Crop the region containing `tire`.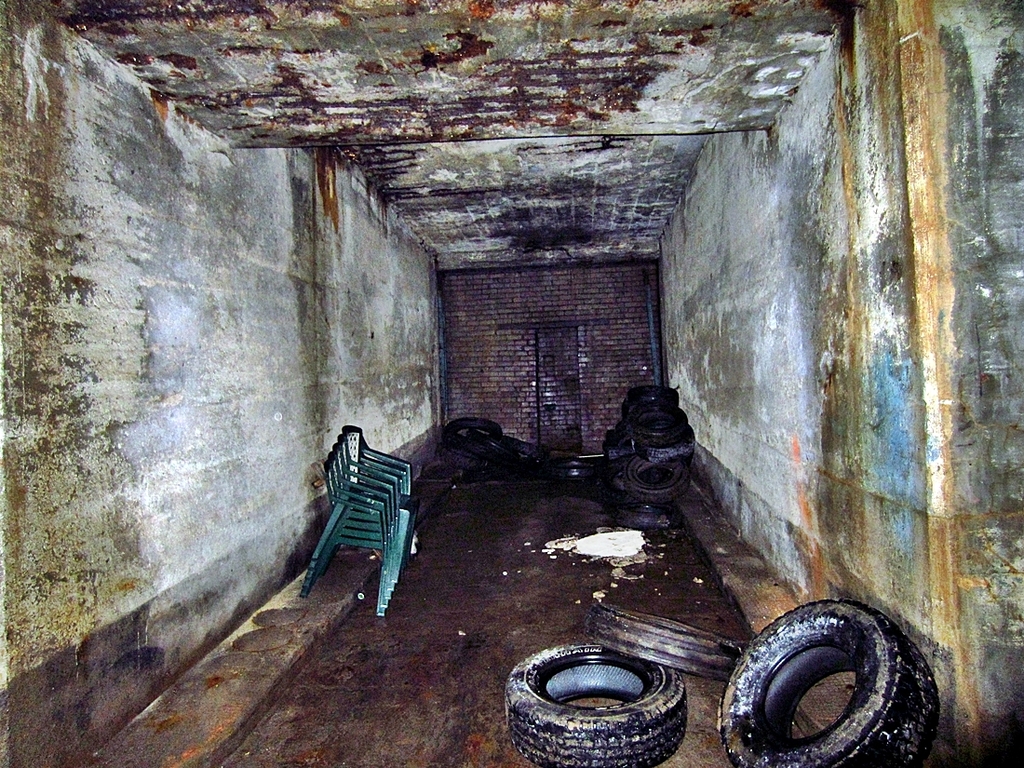
Crop region: crop(581, 600, 746, 683).
